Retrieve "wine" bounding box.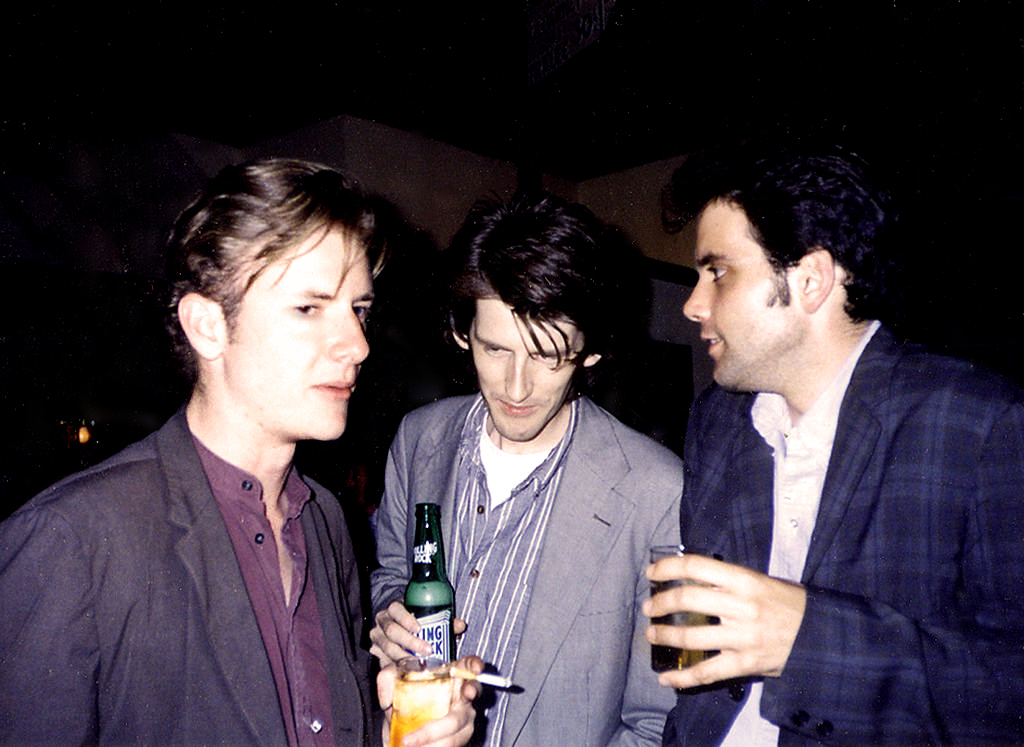
Bounding box: (402,493,457,670).
